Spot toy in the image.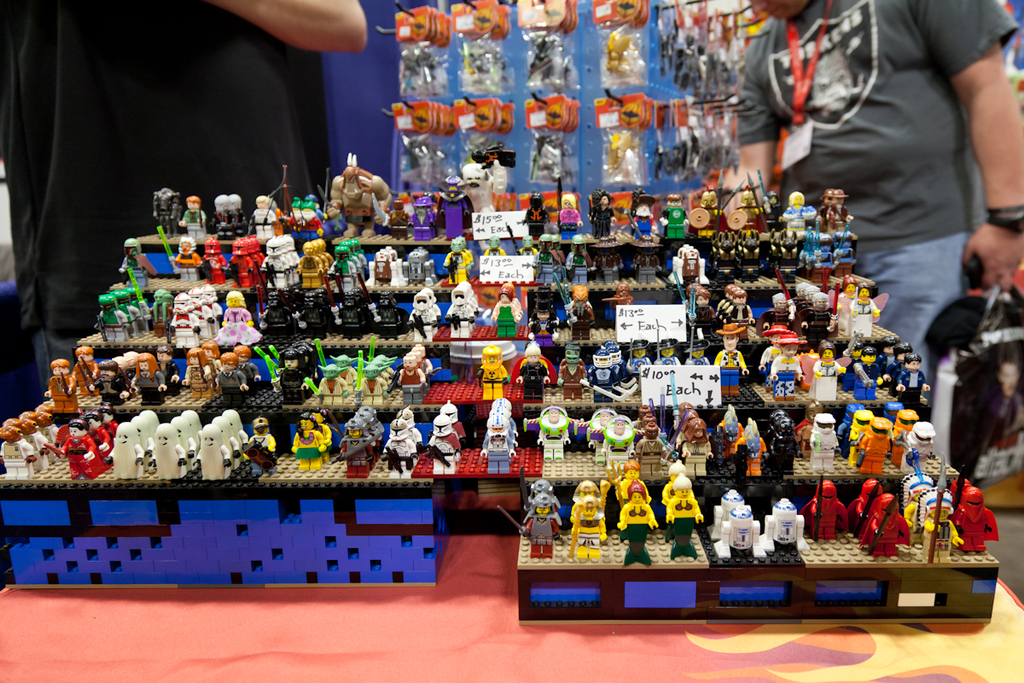
toy found at bbox=[388, 418, 414, 479].
